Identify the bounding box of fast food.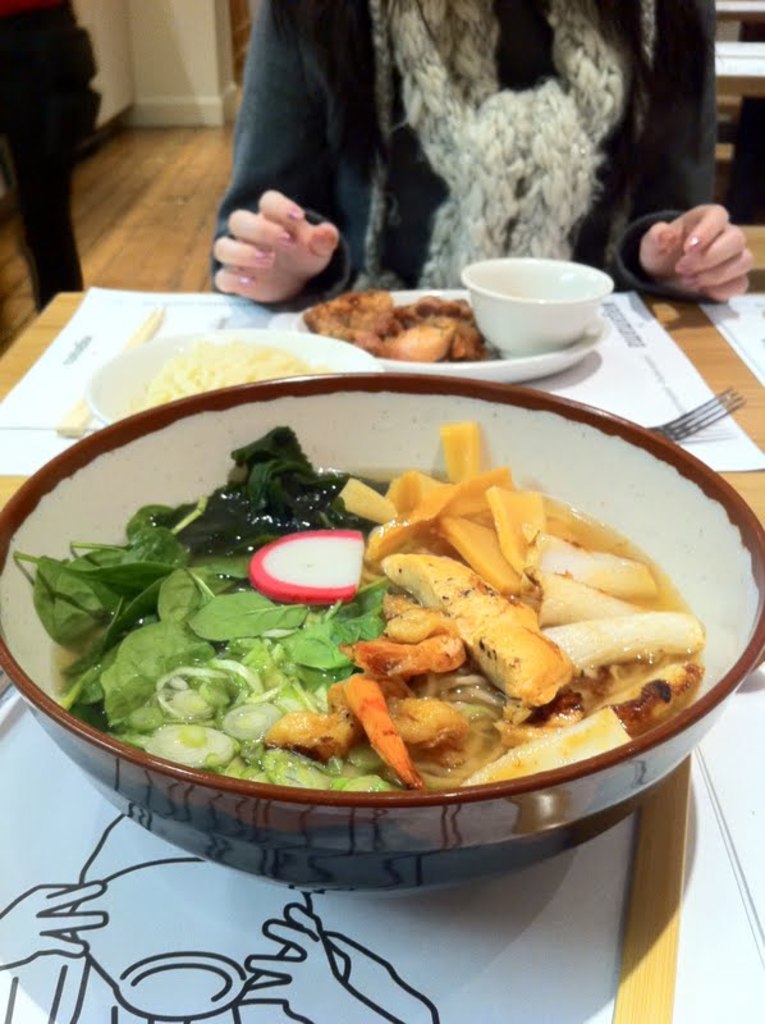
pyautogui.locateOnScreen(427, 512, 532, 580).
